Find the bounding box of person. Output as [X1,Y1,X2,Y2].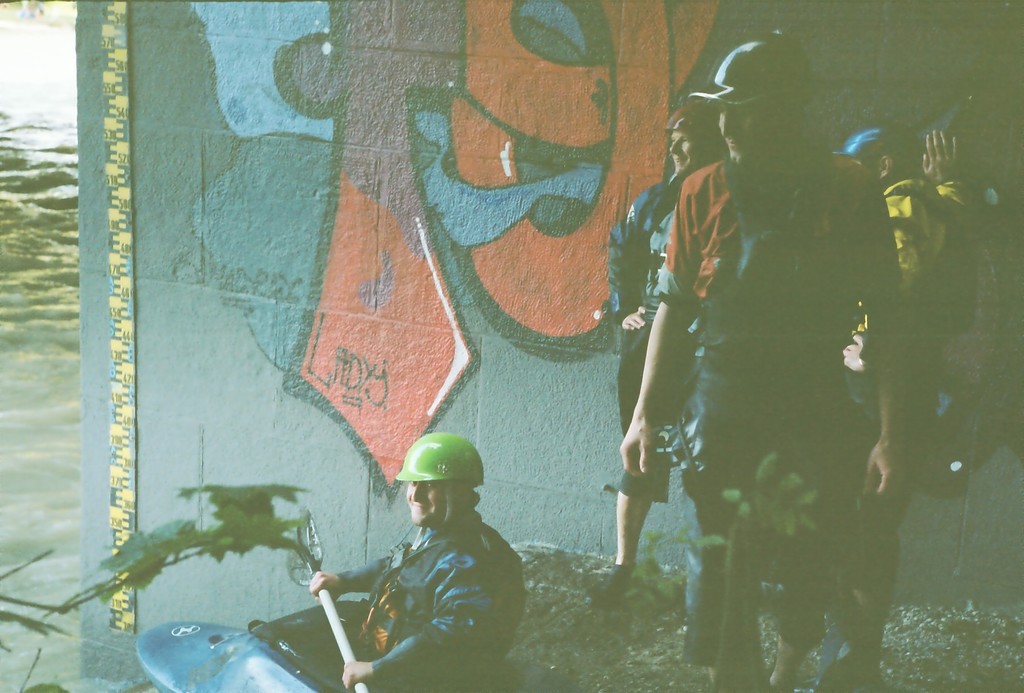
[842,126,977,457].
